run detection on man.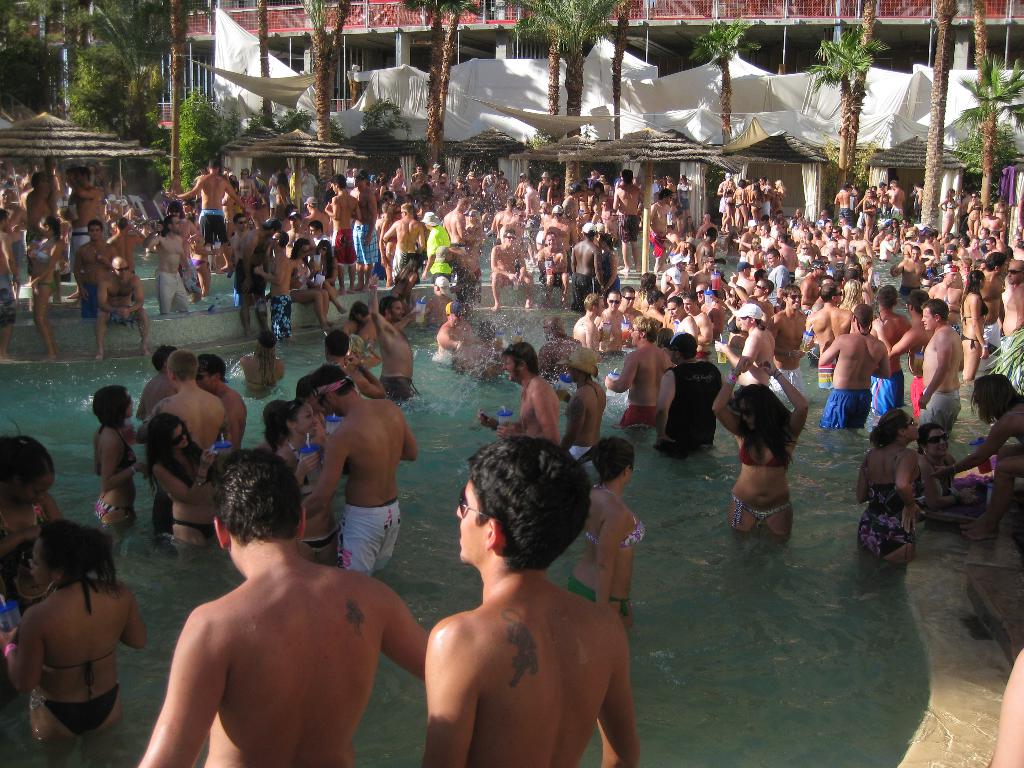
Result: (left=362, top=269, right=421, bottom=406).
